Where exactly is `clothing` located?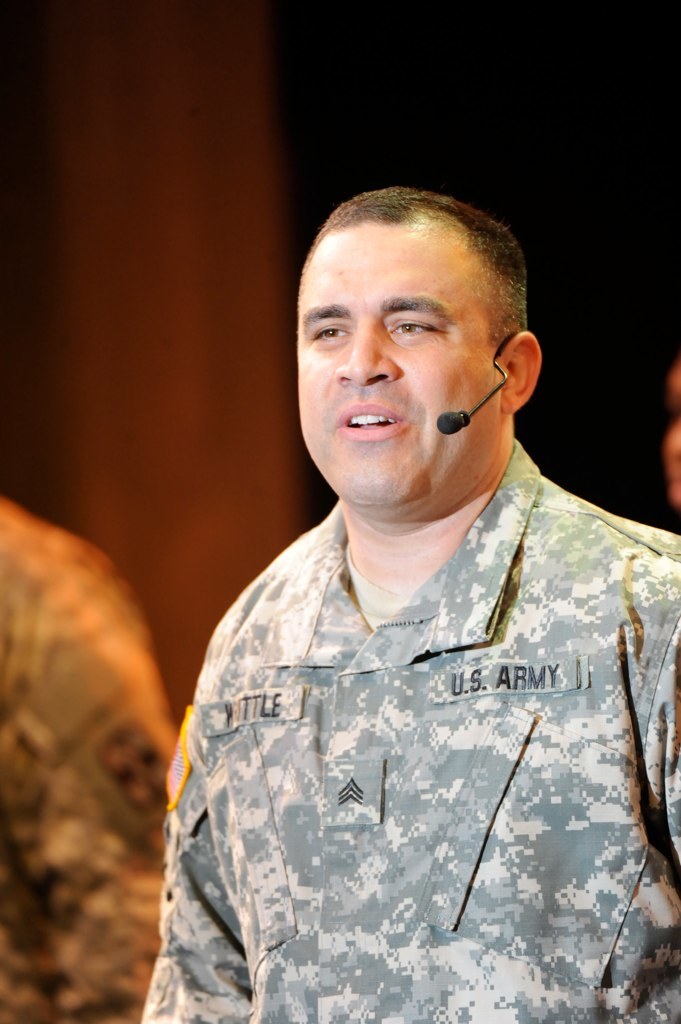
Its bounding box is <bbox>0, 473, 195, 1021</bbox>.
